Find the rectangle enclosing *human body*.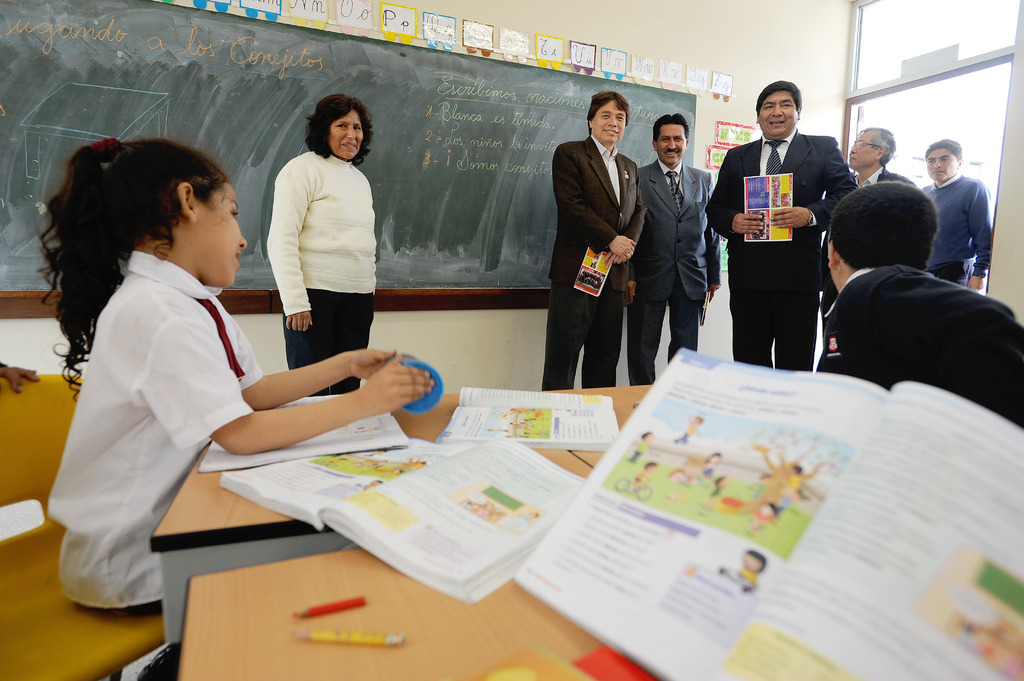
locate(637, 103, 717, 392).
